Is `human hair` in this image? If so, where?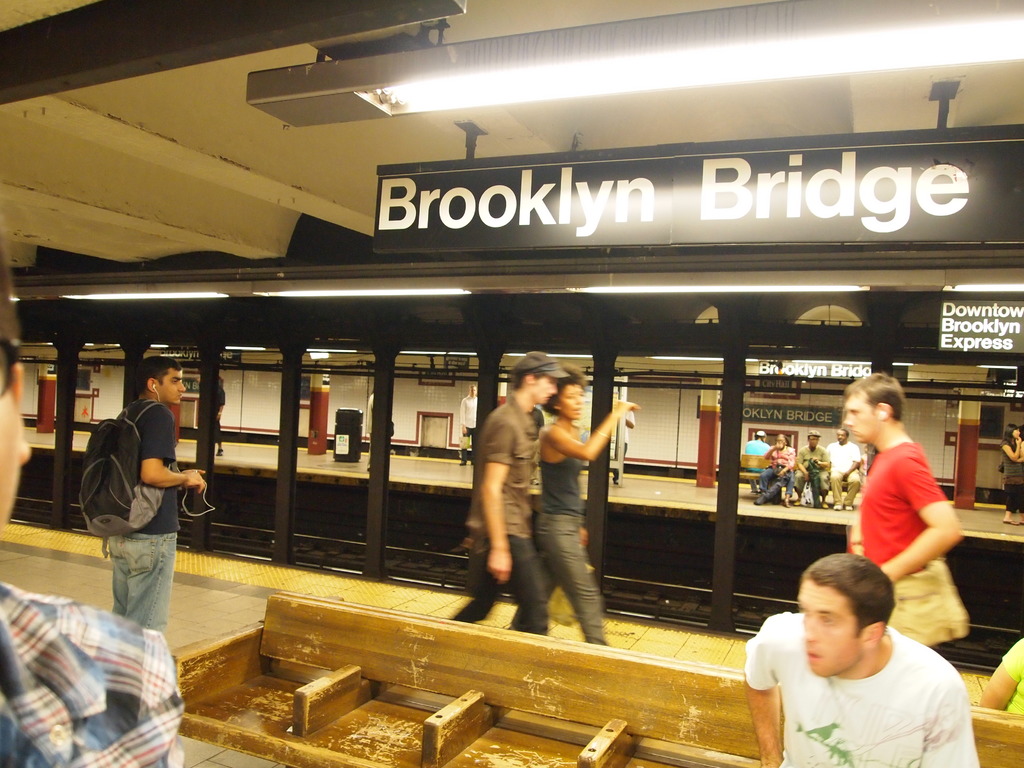
Yes, at 840:372:905:422.
